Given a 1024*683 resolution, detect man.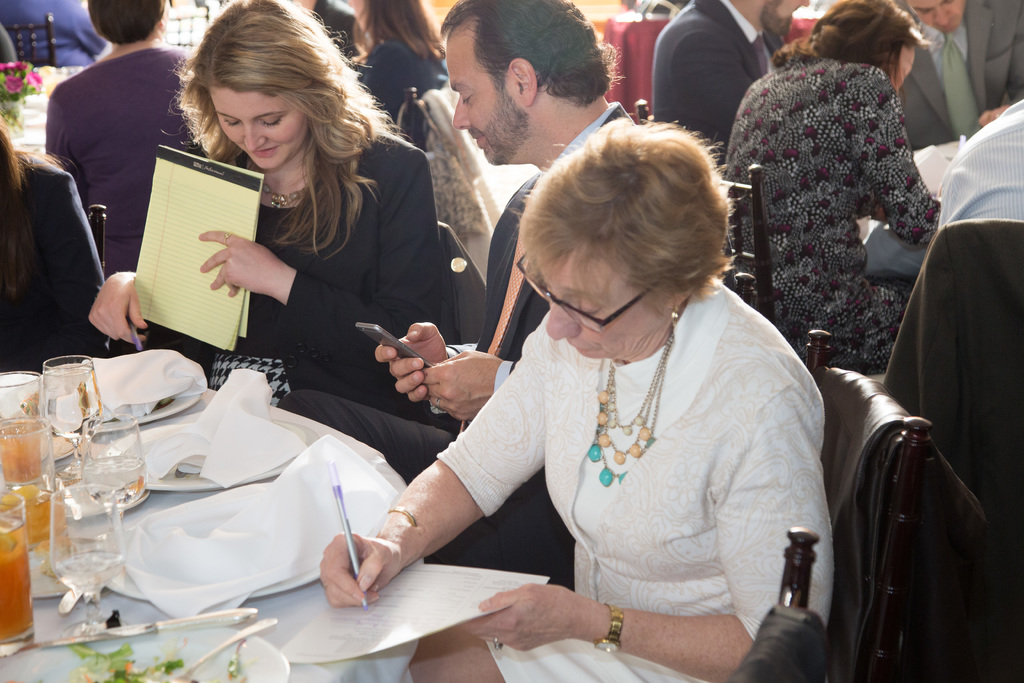
left=650, top=0, right=808, bottom=168.
